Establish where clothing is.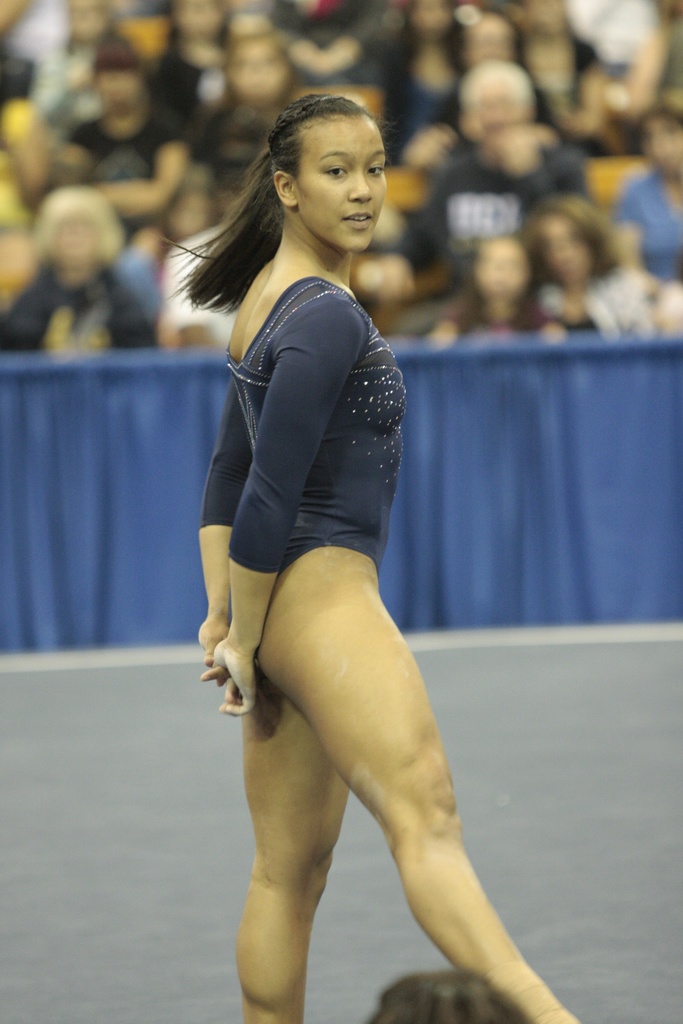
Established at l=198, t=284, r=392, b=630.
